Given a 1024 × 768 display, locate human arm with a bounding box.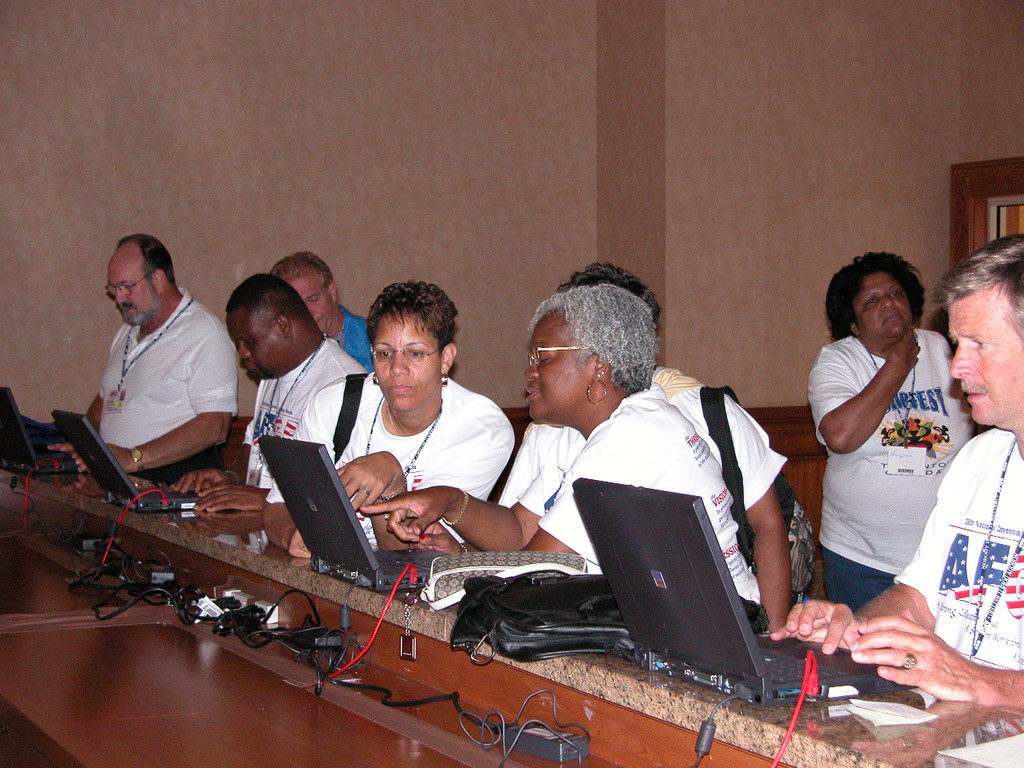
Located: [x1=73, y1=474, x2=122, y2=502].
